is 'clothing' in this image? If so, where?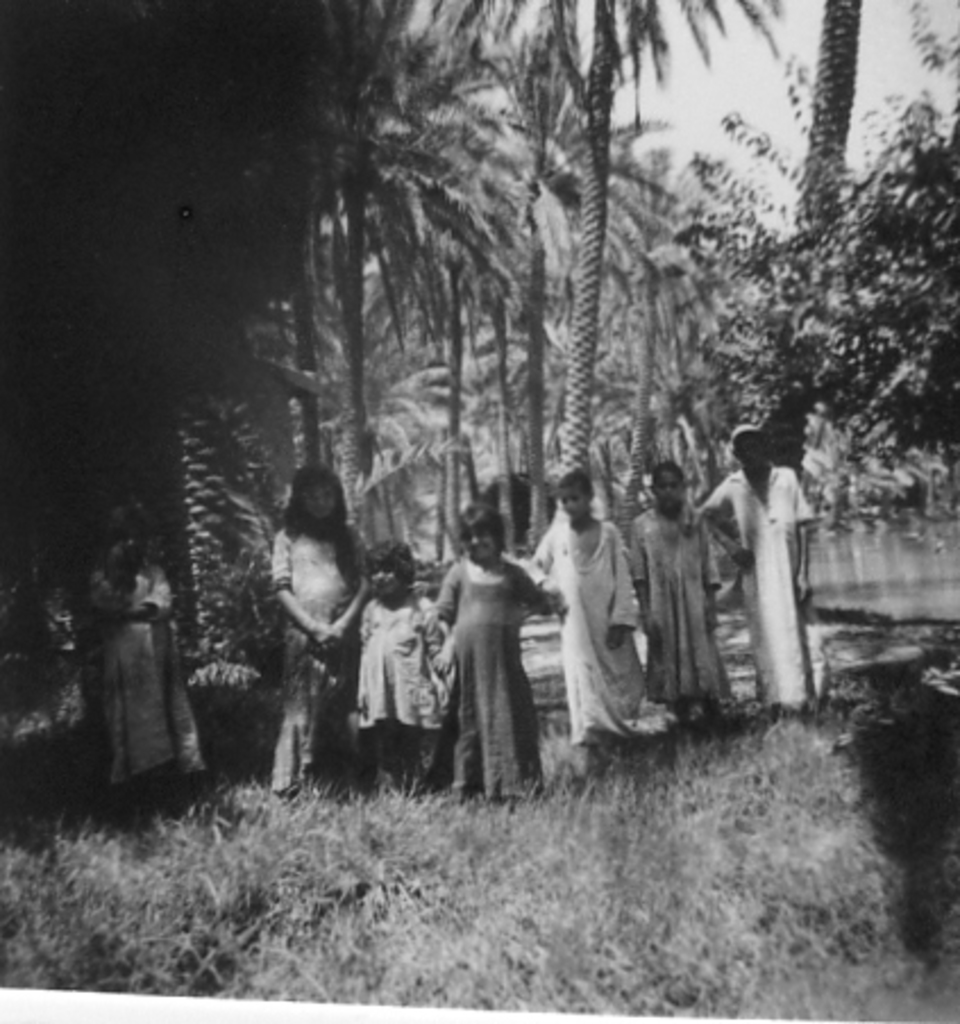
Yes, at [436,522,547,781].
